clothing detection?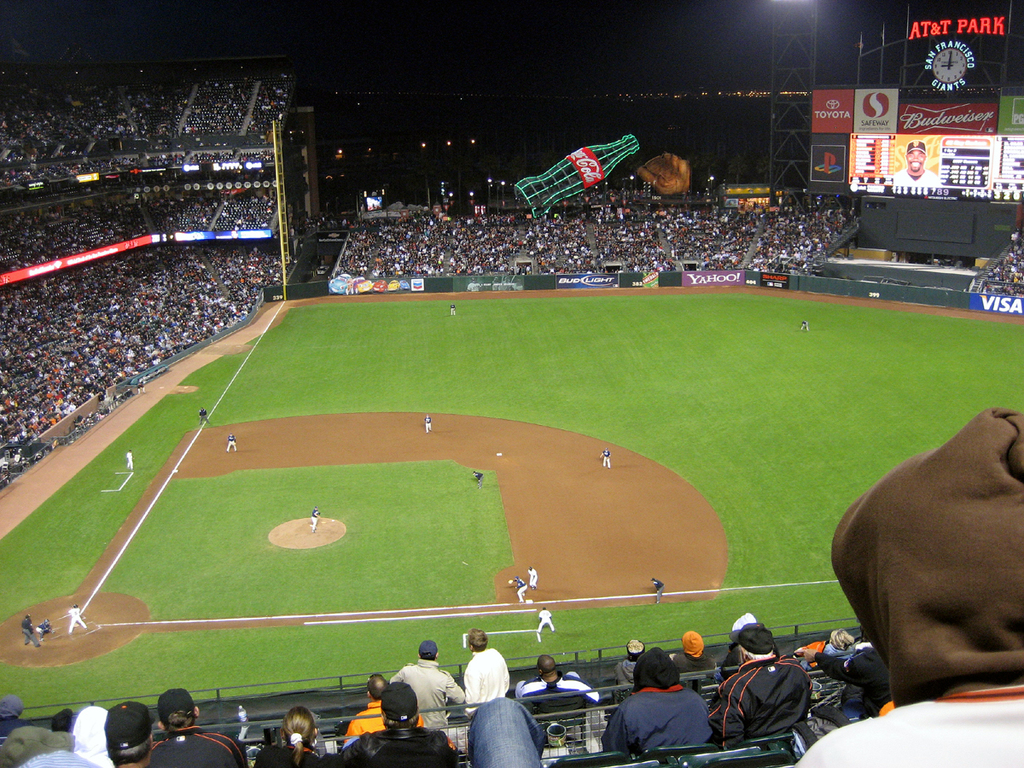
[201, 409, 210, 425]
